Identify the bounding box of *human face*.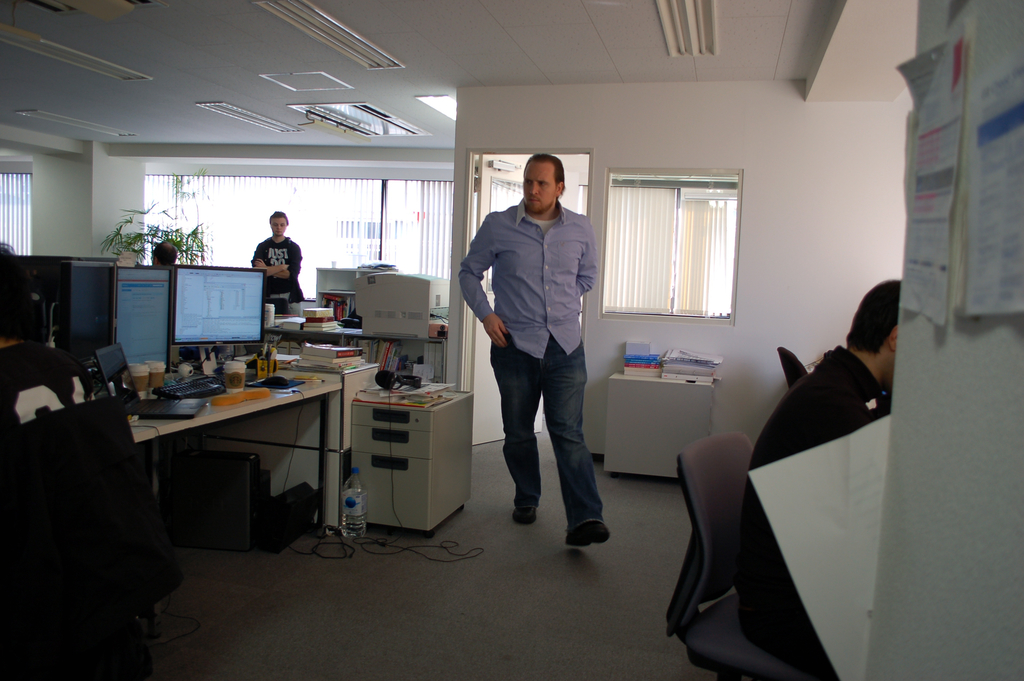
bbox=(524, 156, 557, 211).
